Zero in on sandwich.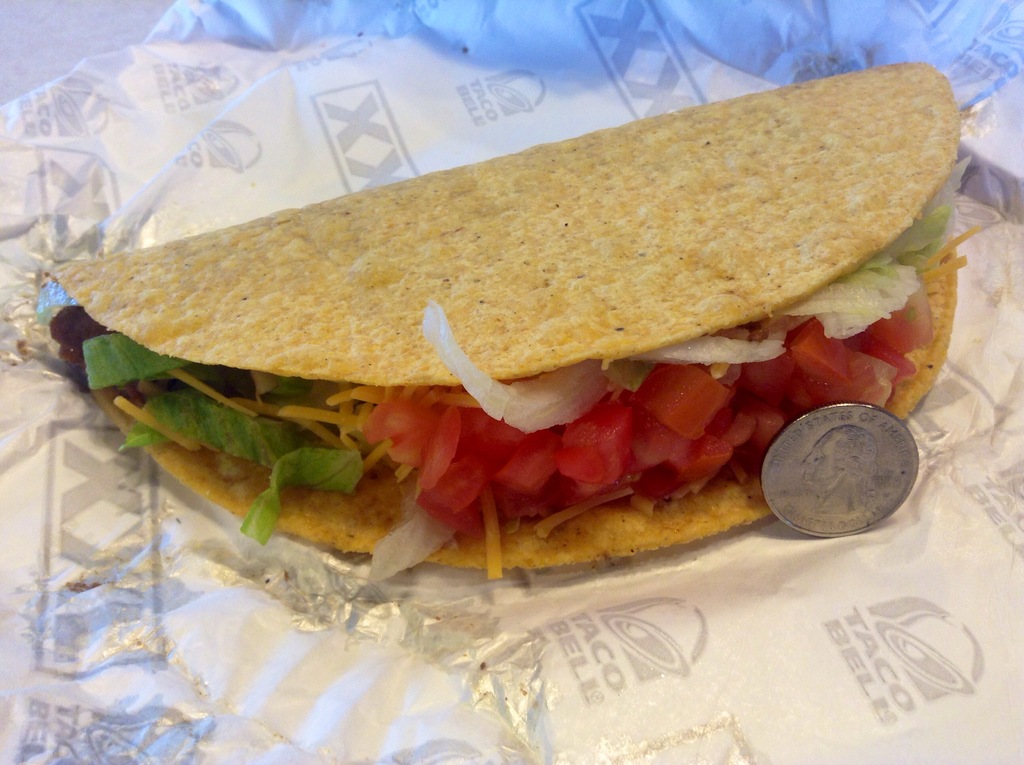
Zeroed in: detection(42, 56, 995, 604).
